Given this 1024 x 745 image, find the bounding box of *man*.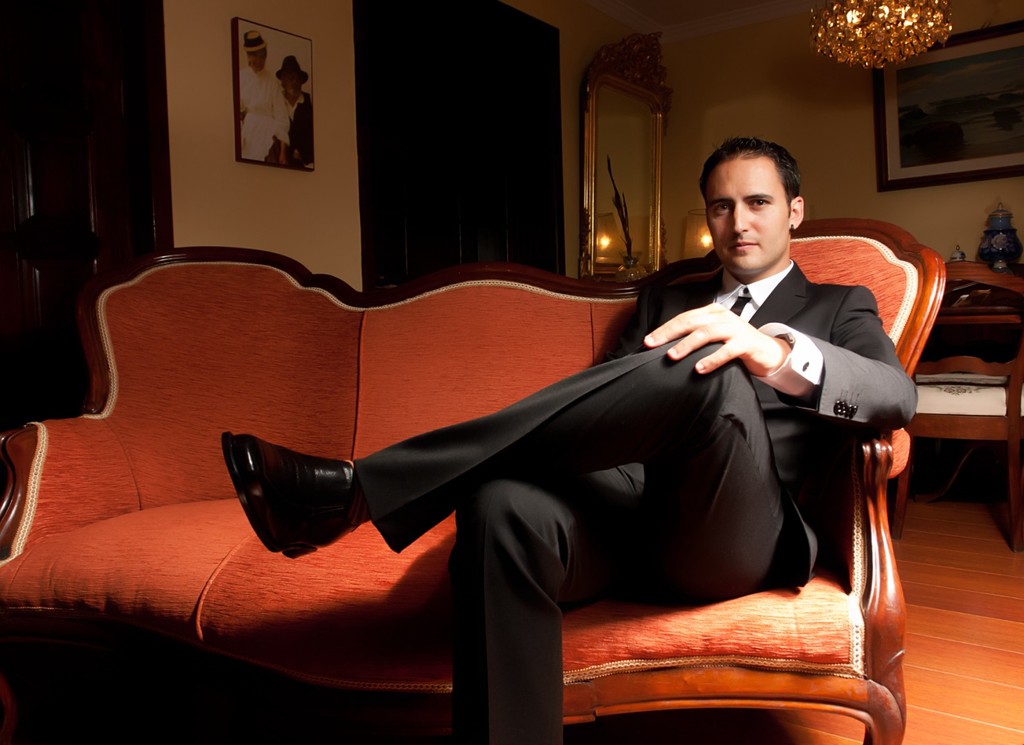
(225, 139, 918, 744).
